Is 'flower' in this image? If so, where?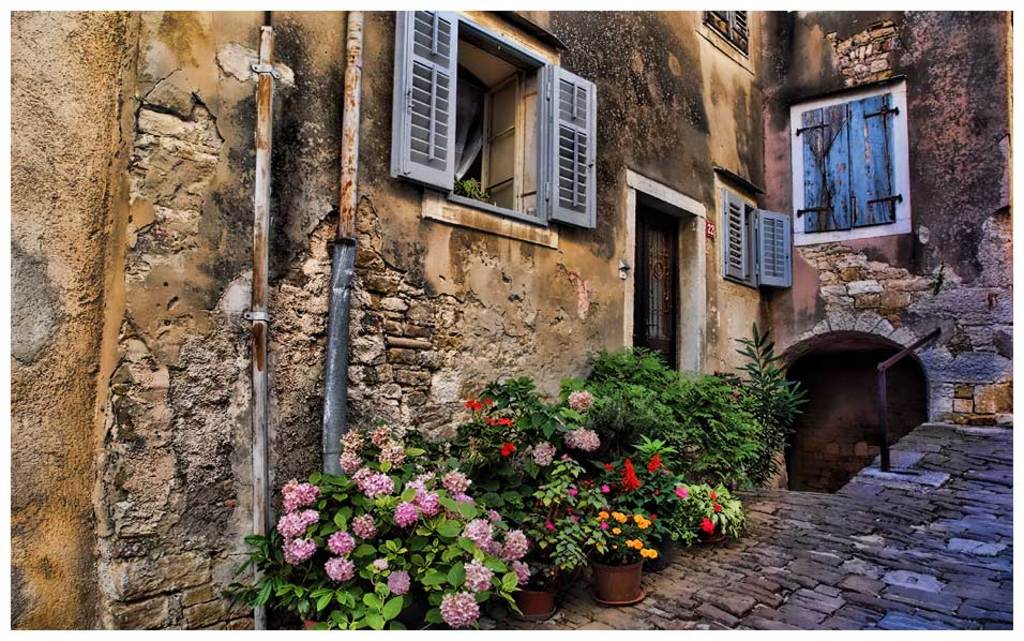
Yes, at [left=502, top=443, right=515, bottom=460].
